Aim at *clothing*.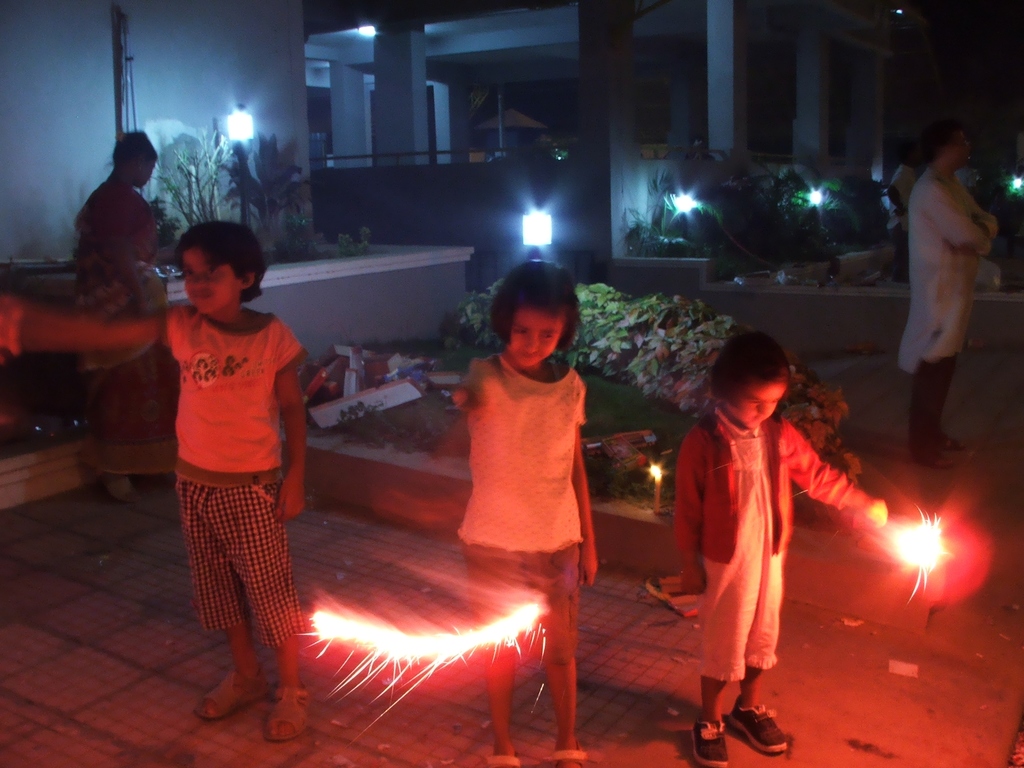
Aimed at <region>679, 401, 865, 683</region>.
